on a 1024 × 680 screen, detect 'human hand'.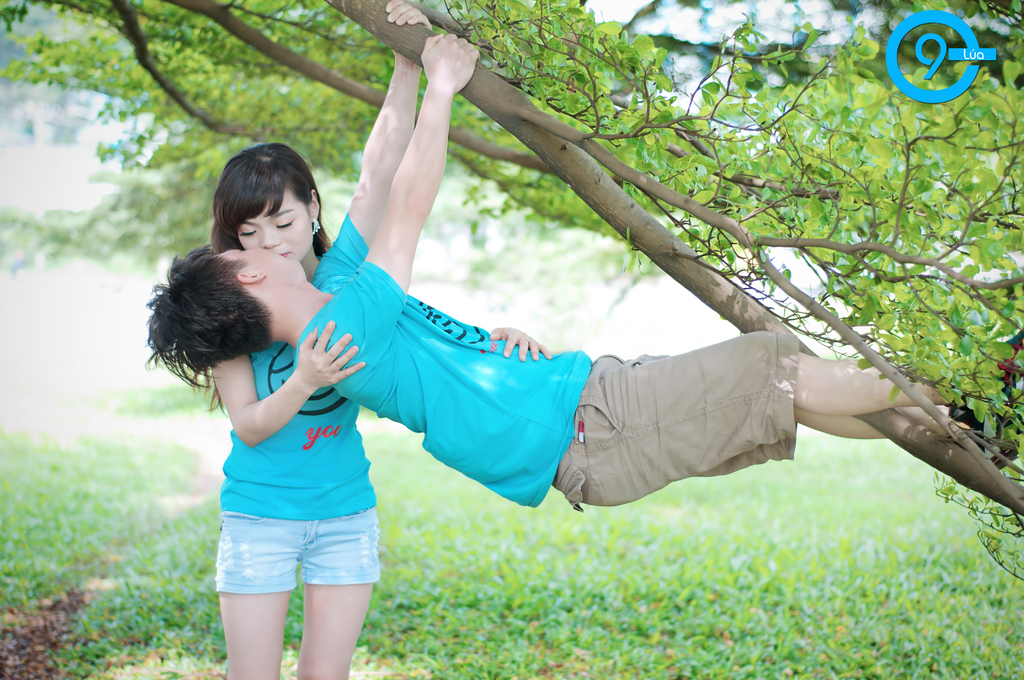
488, 323, 552, 360.
